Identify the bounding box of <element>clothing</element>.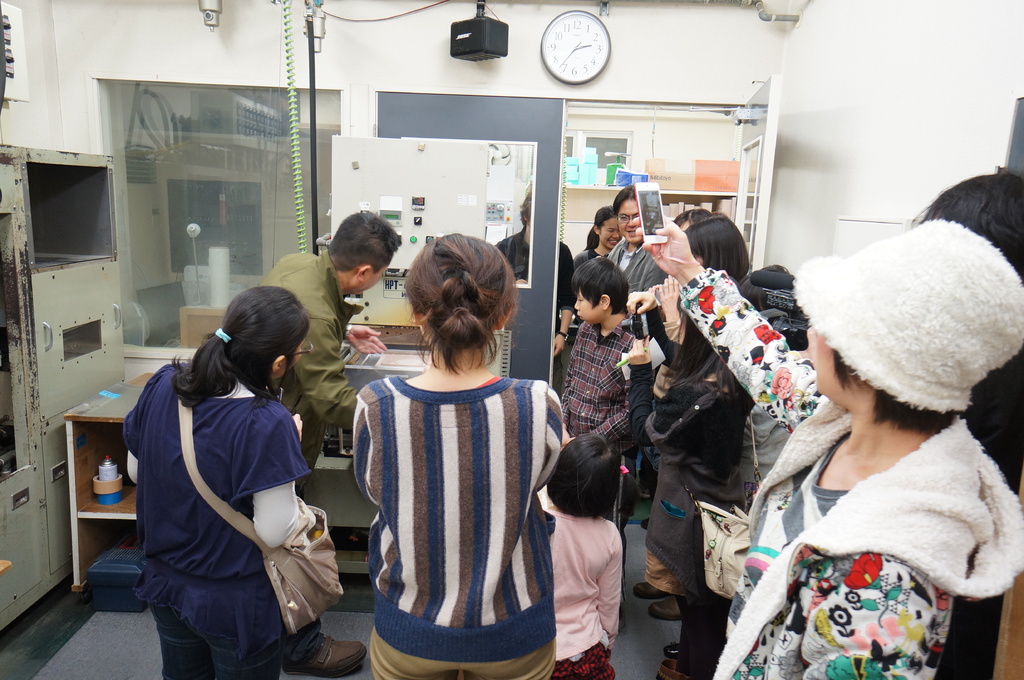
(566,241,605,273).
